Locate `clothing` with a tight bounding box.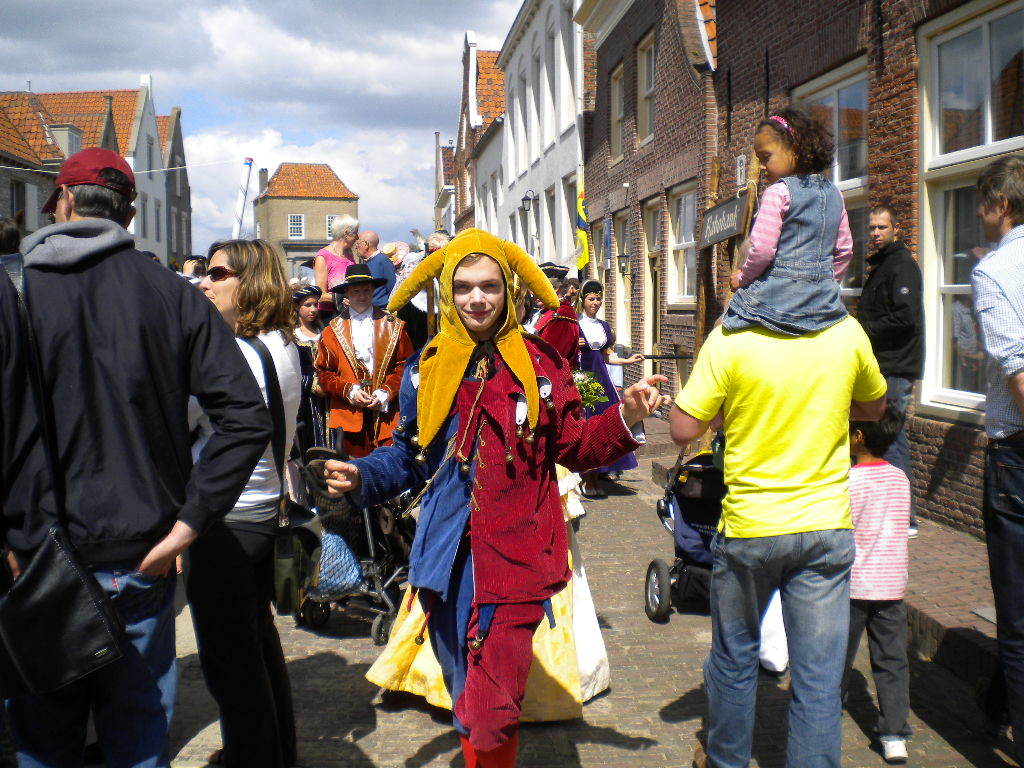
rect(676, 321, 886, 767).
